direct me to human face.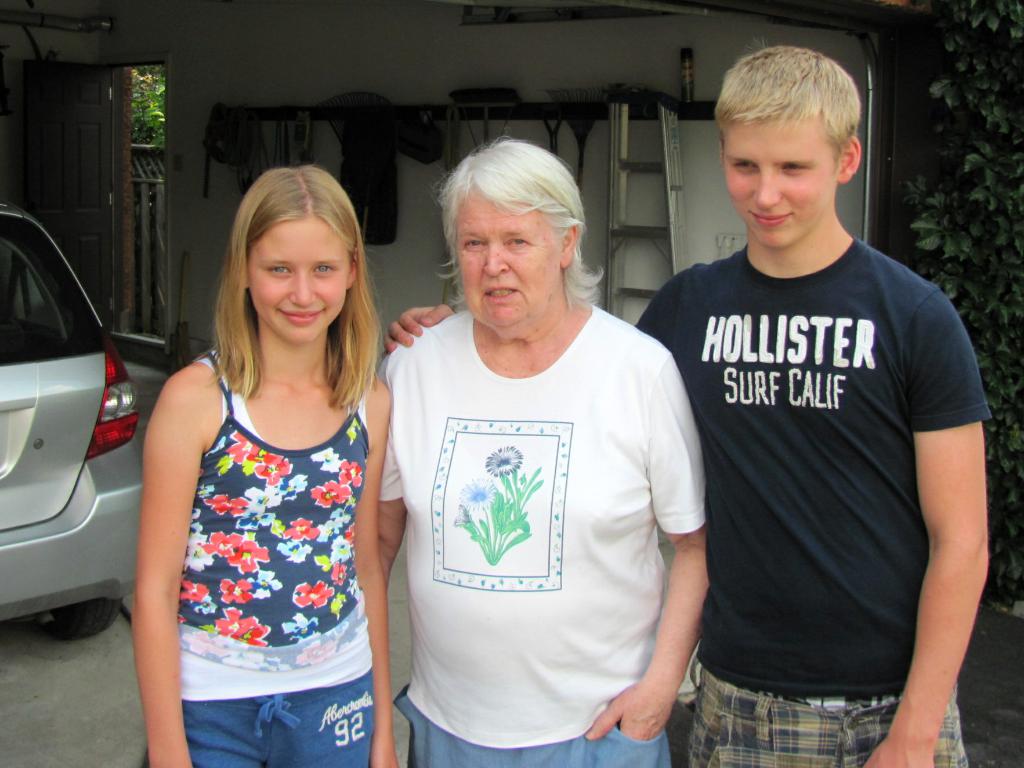
Direction: 453 189 564 330.
